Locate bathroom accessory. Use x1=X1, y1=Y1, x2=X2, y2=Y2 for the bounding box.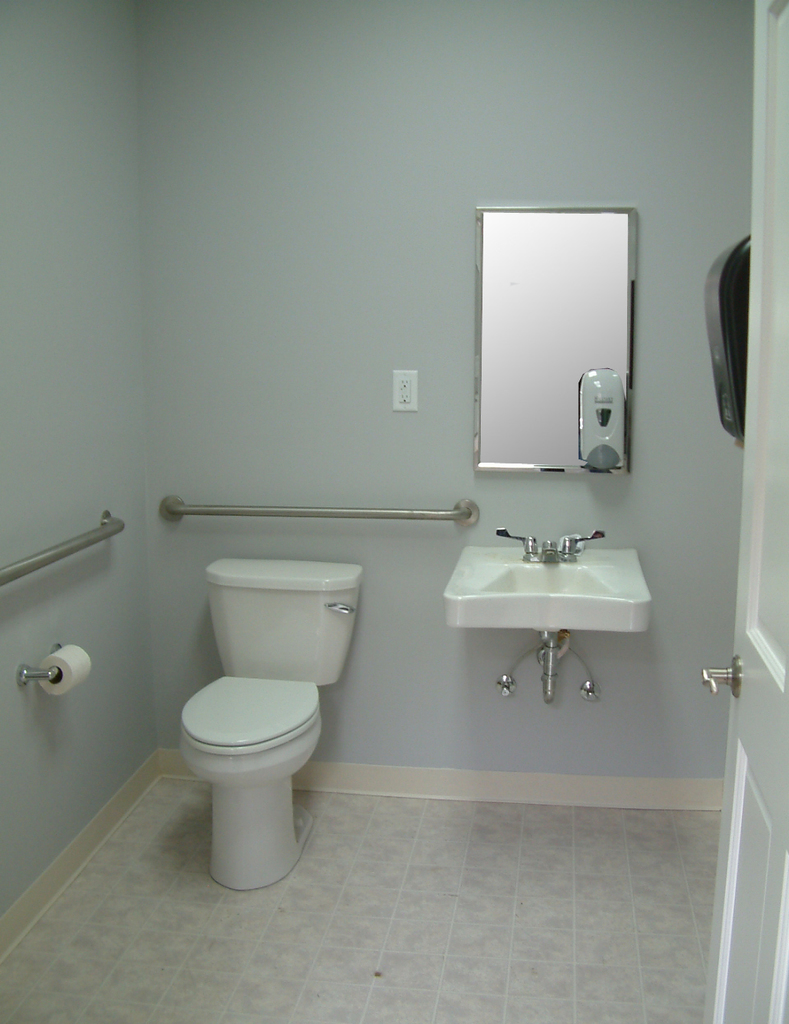
x1=186, y1=670, x2=352, y2=927.
